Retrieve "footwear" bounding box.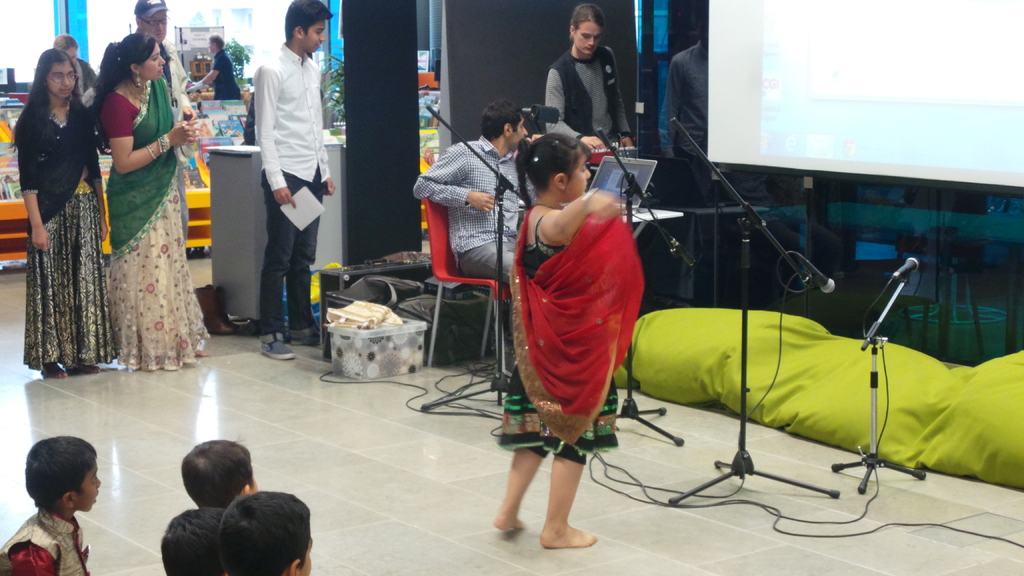
Bounding box: {"x1": 258, "y1": 331, "x2": 298, "y2": 364}.
